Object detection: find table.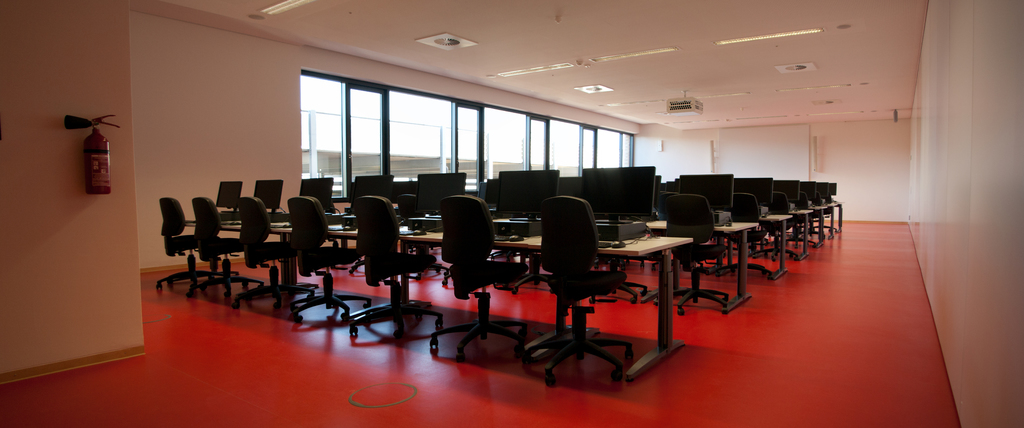
locate(819, 201, 832, 239).
